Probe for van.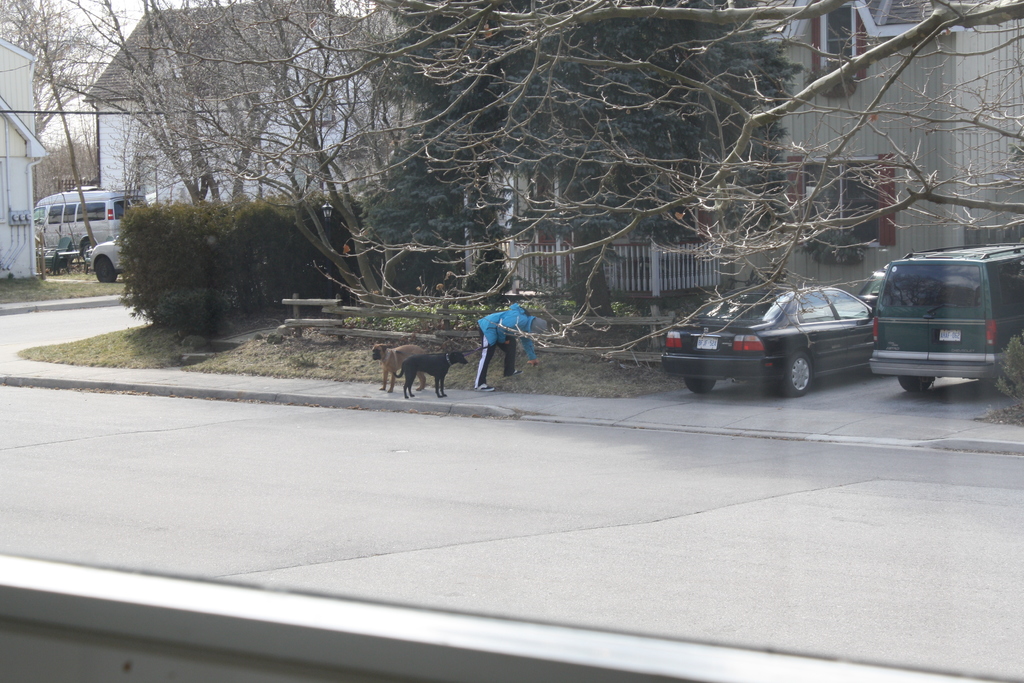
Probe result: crop(31, 186, 152, 265).
